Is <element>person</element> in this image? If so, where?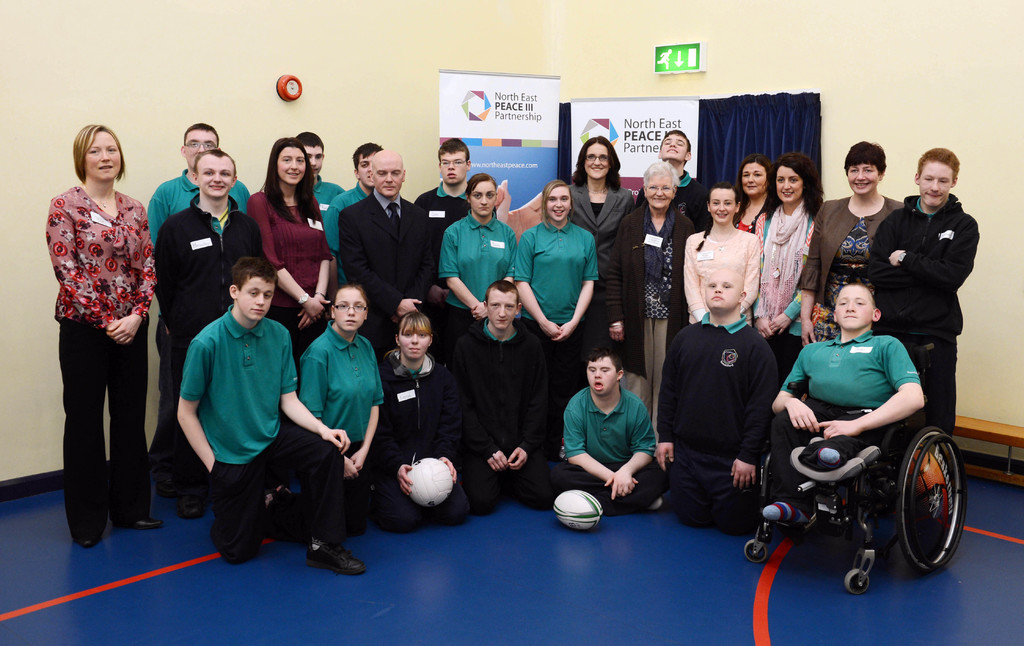
Yes, at (x1=49, y1=111, x2=153, y2=577).
